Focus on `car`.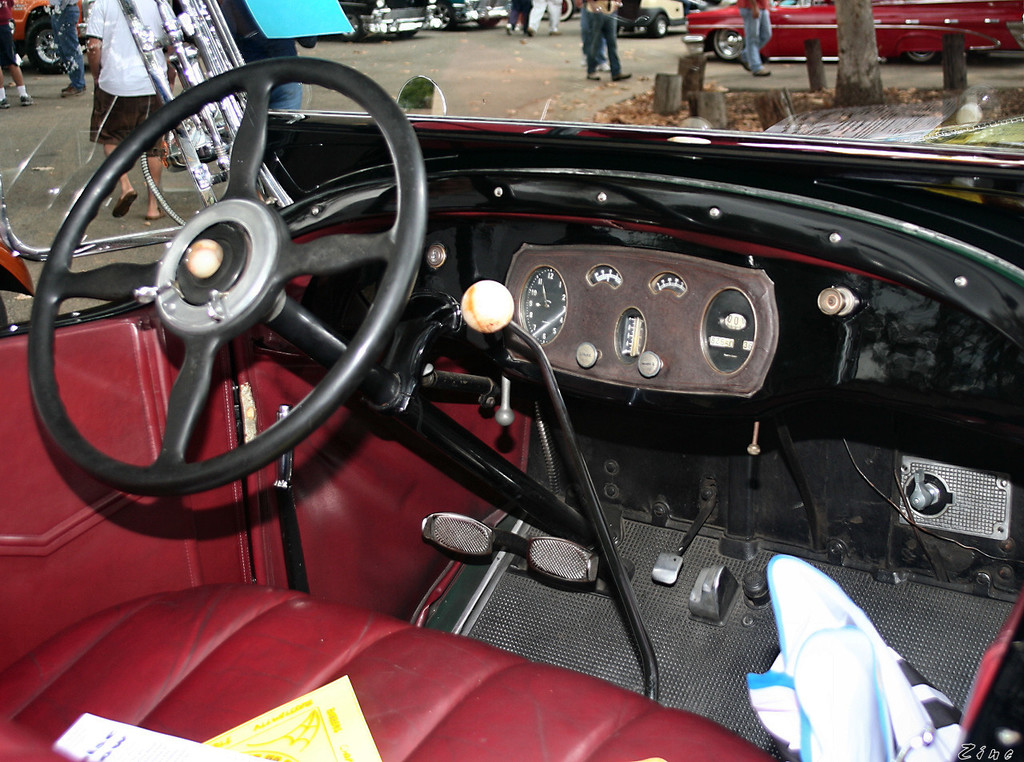
Focused at rect(3, 0, 94, 71).
